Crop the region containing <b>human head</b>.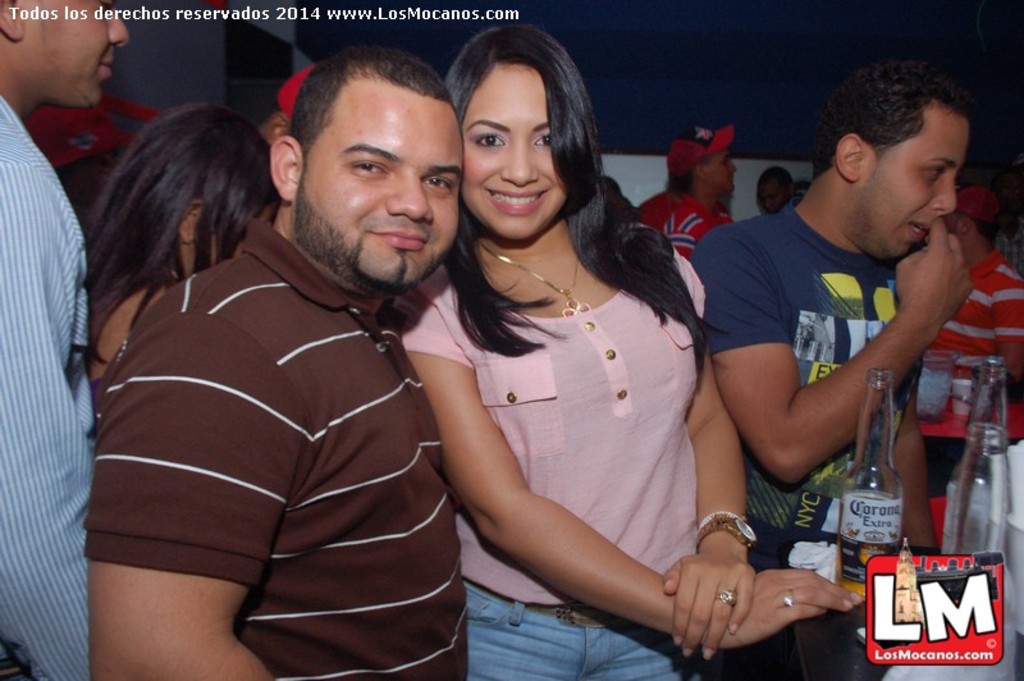
Crop region: BBox(266, 45, 472, 271).
